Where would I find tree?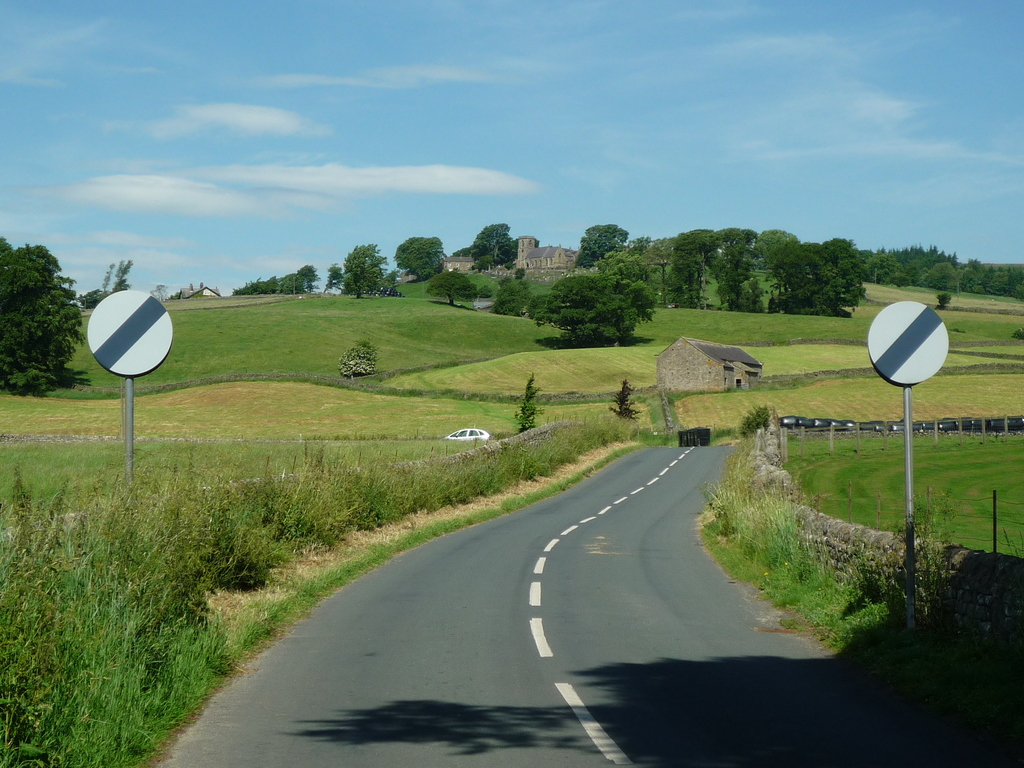
At x1=444 y1=261 x2=468 y2=314.
